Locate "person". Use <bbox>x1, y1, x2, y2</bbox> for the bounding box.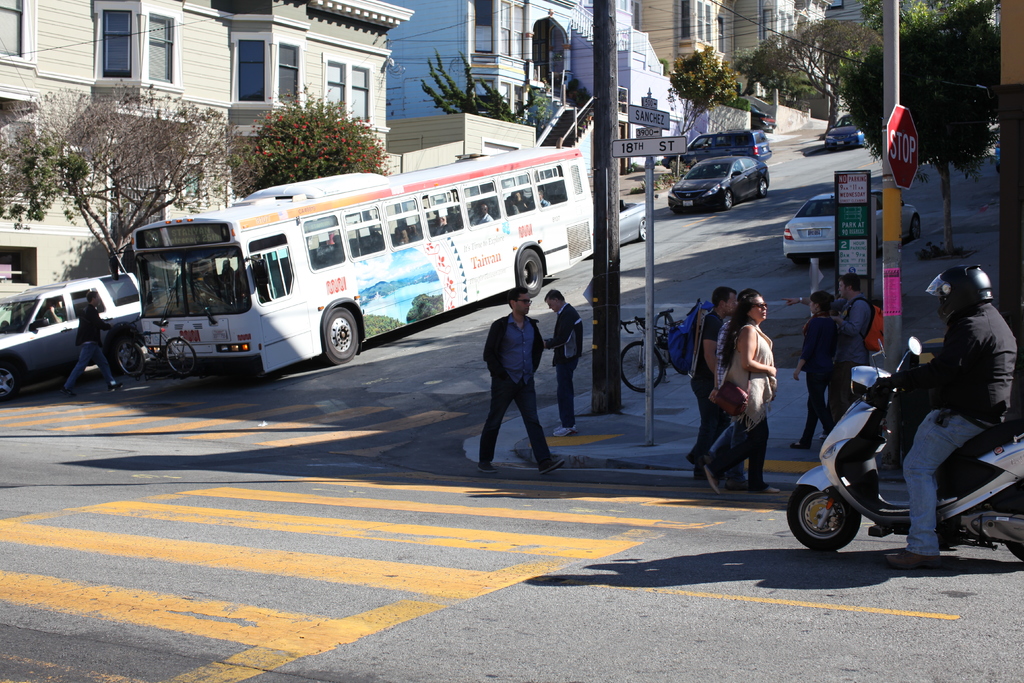
<bbox>793, 290, 847, 449</bbox>.
